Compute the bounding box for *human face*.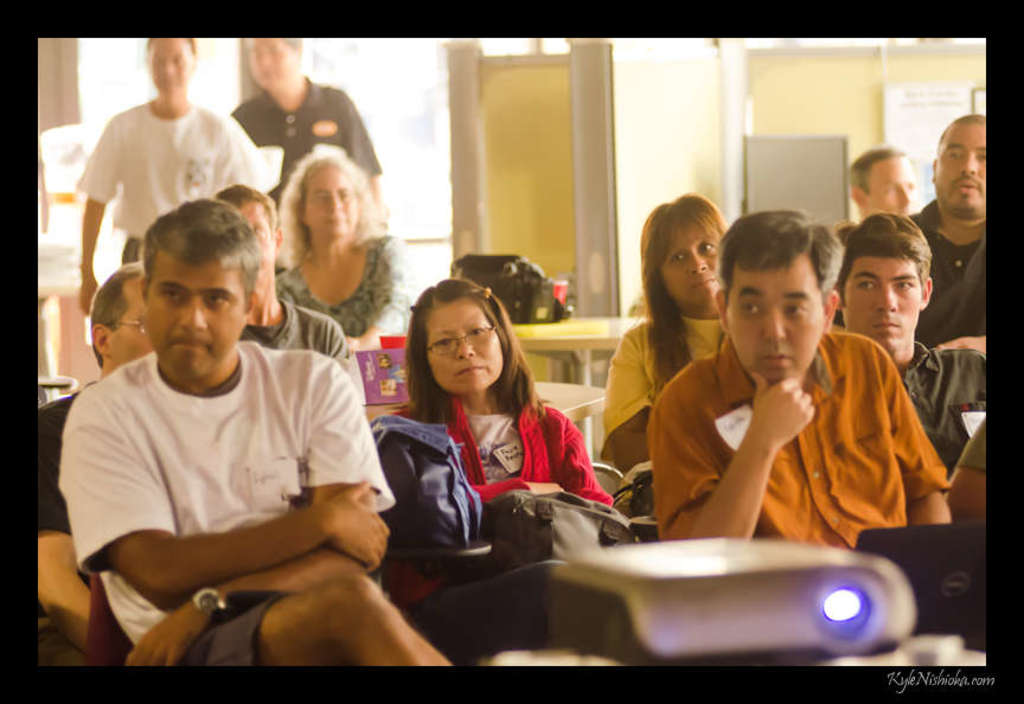
region(844, 255, 919, 354).
